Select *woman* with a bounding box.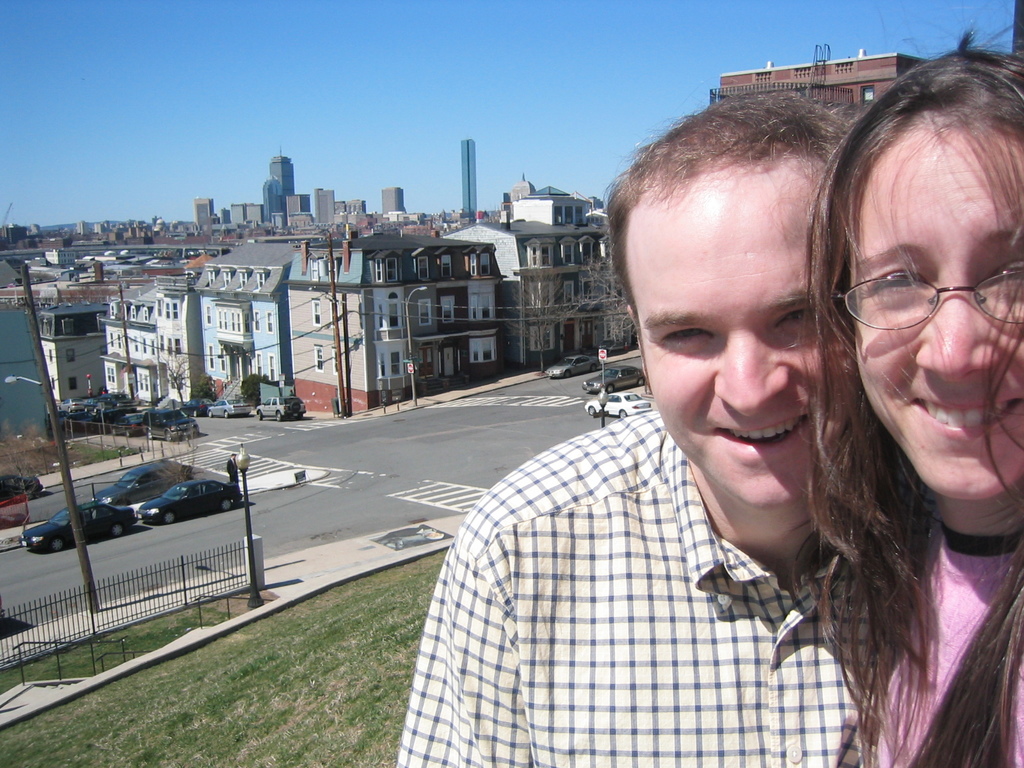
(775,44,1023,723).
